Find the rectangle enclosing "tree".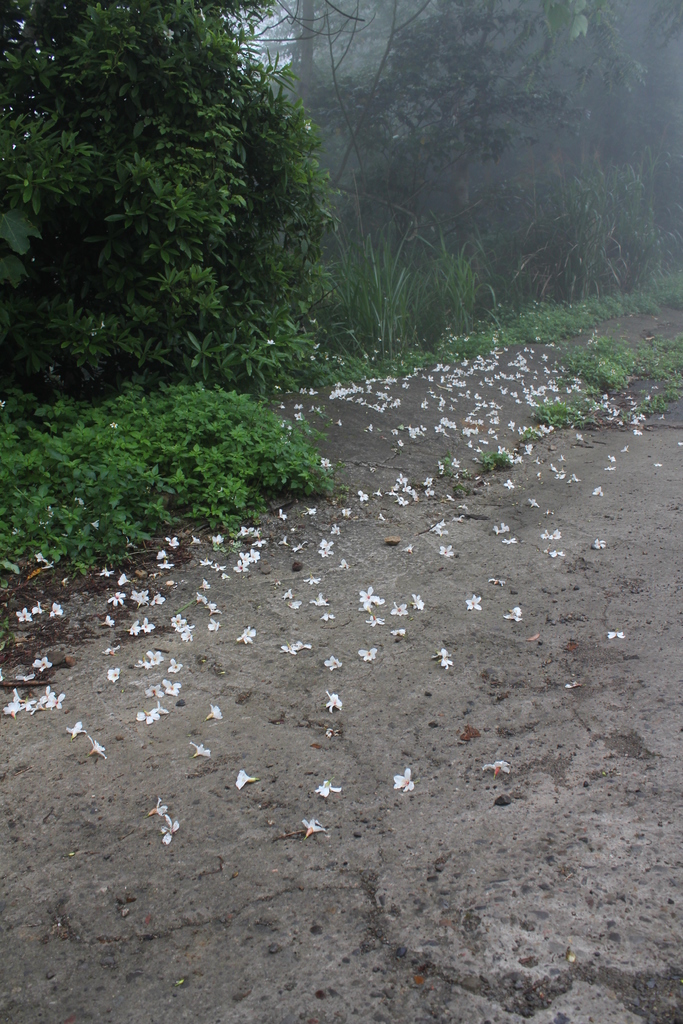
{"x1": 255, "y1": 0, "x2": 682, "y2": 321}.
